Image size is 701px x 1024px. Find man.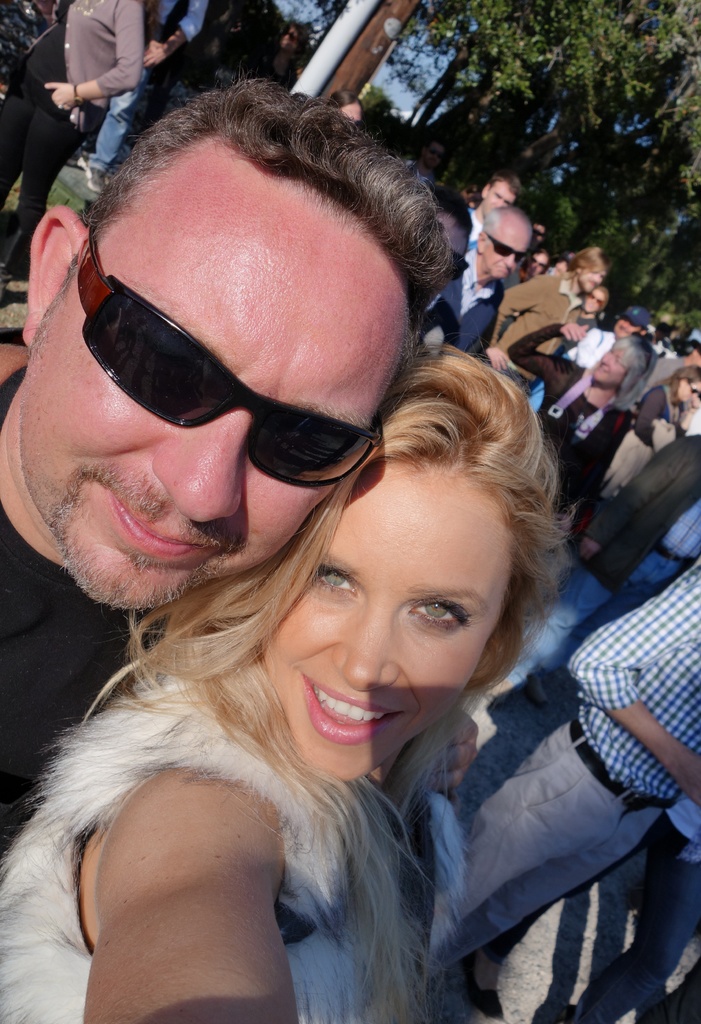
select_region(416, 207, 532, 352).
